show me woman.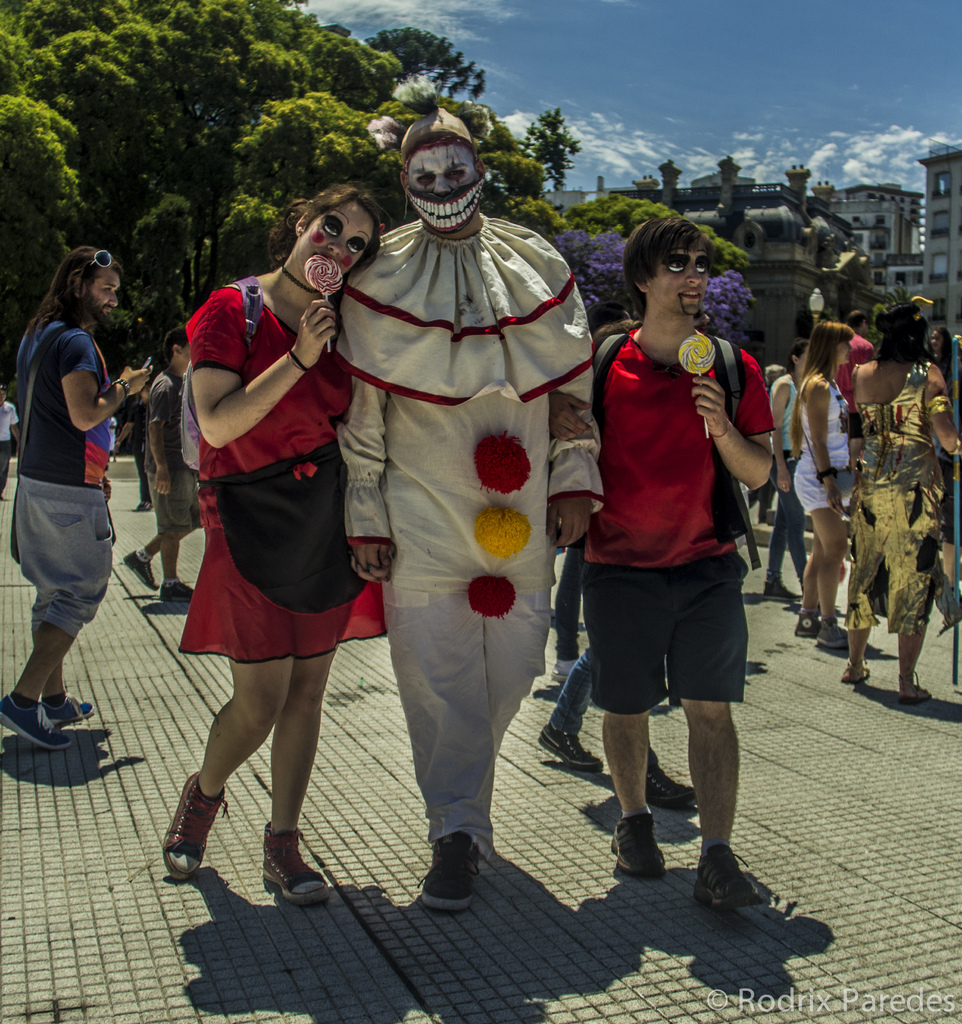
woman is here: 1,227,140,751.
